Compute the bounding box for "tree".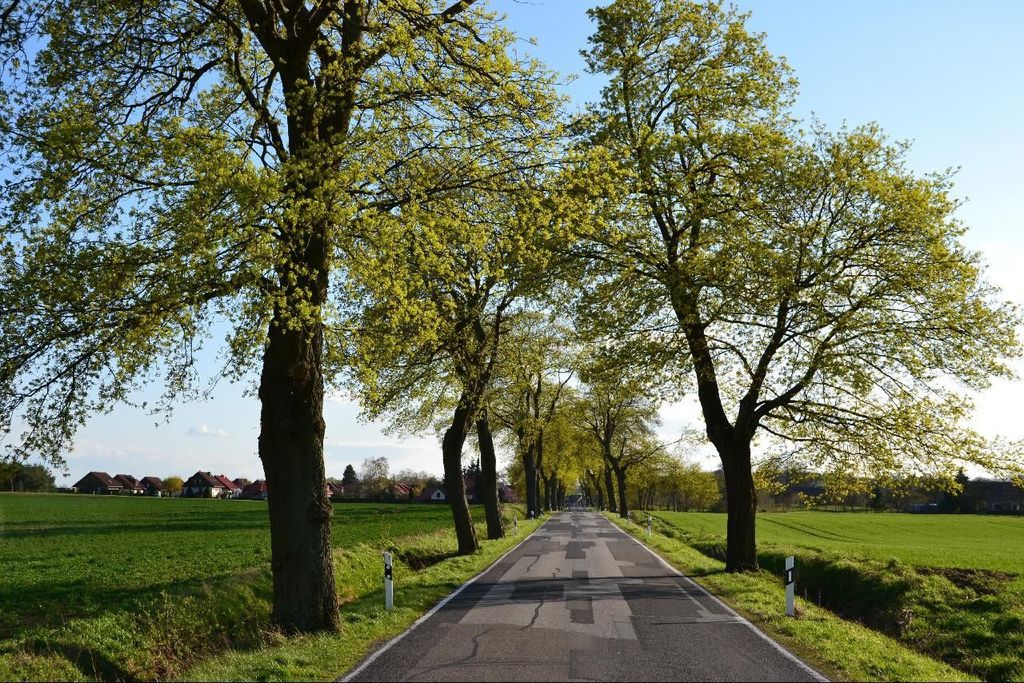
{"left": 546, "top": 402, "right": 586, "bottom": 499}.
